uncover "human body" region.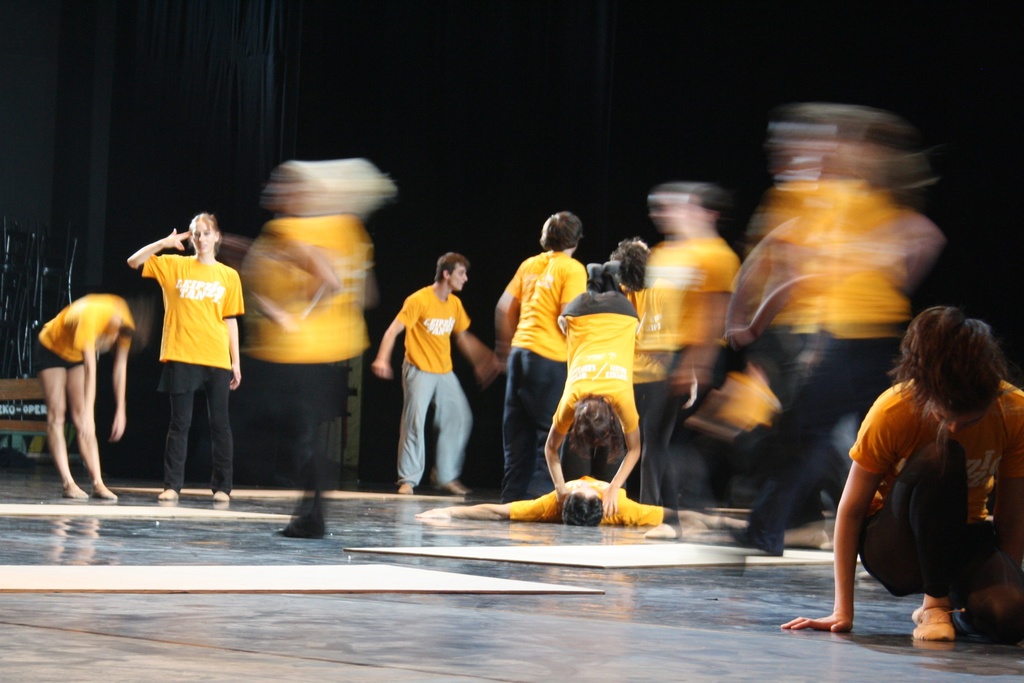
Uncovered: [544,265,634,491].
